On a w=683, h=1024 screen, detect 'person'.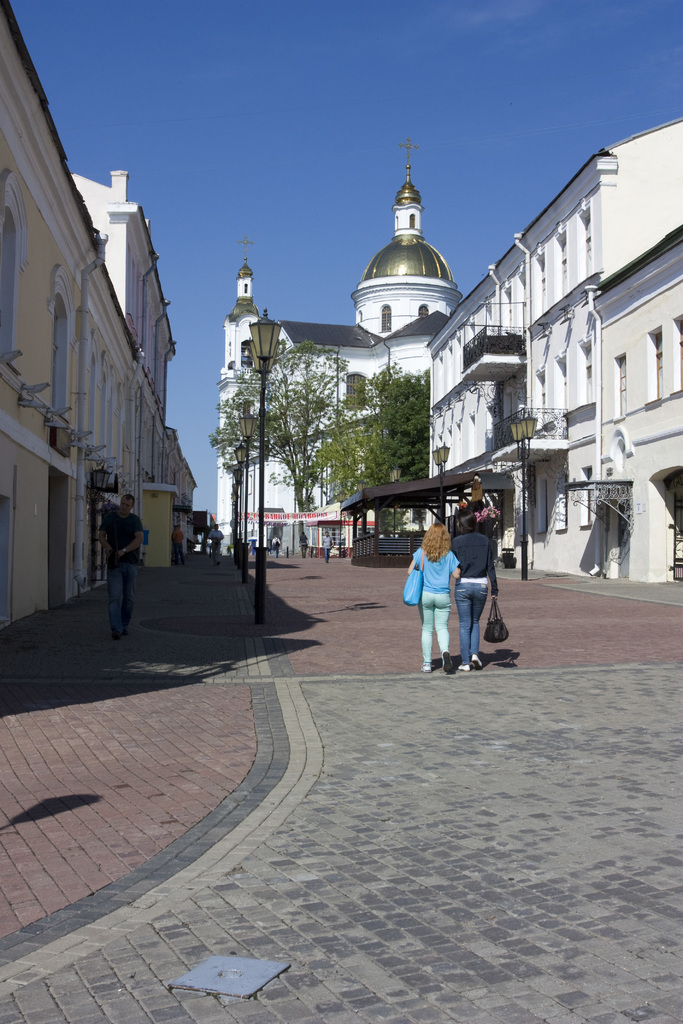
[101,488,141,641].
